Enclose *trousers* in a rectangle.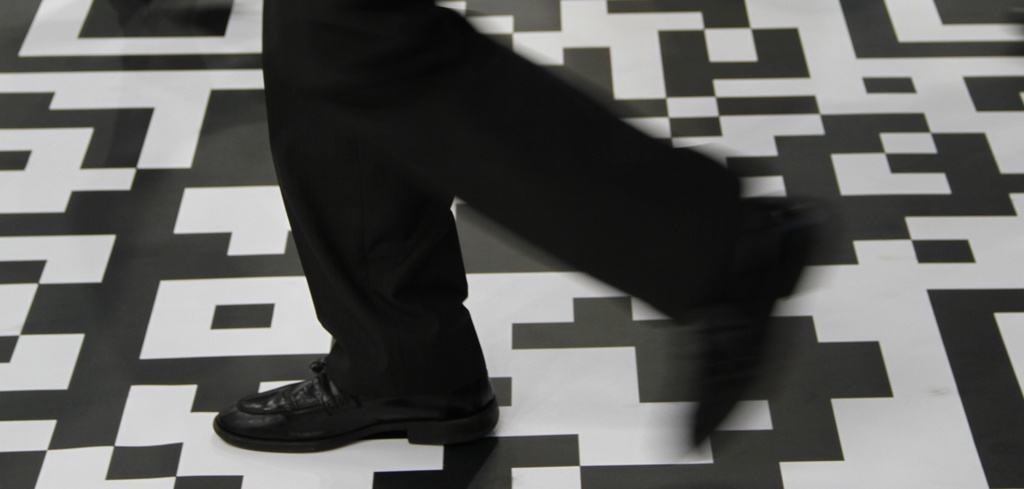
266 62 781 426.
